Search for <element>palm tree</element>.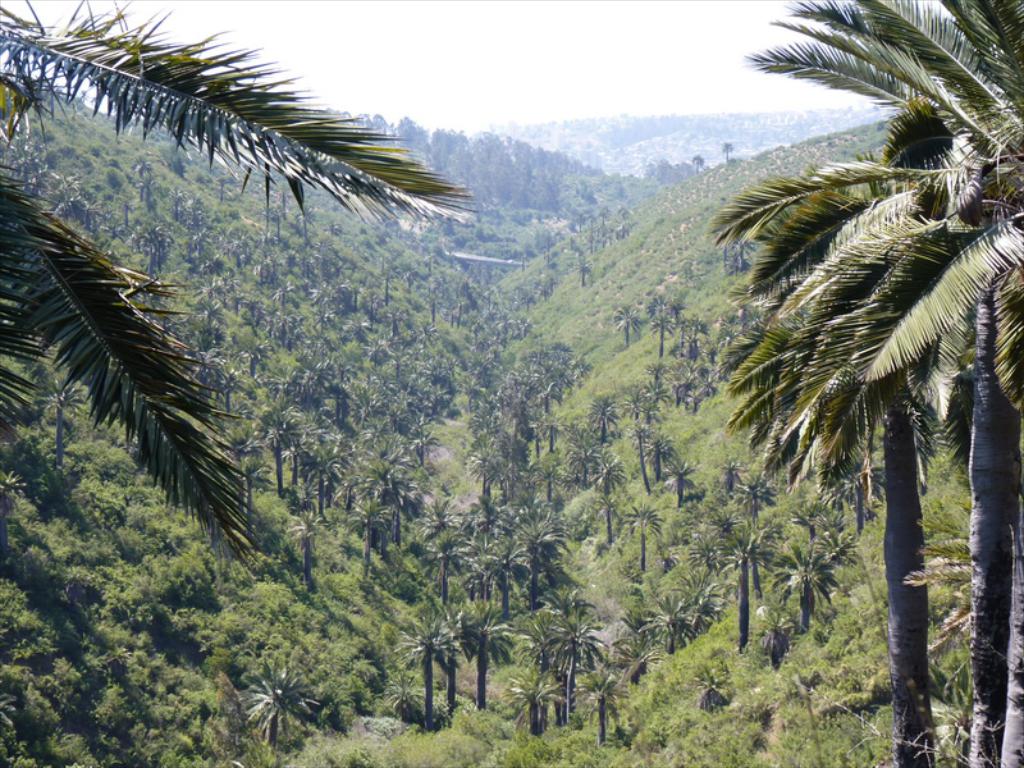
Found at crop(717, 113, 1016, 767).
